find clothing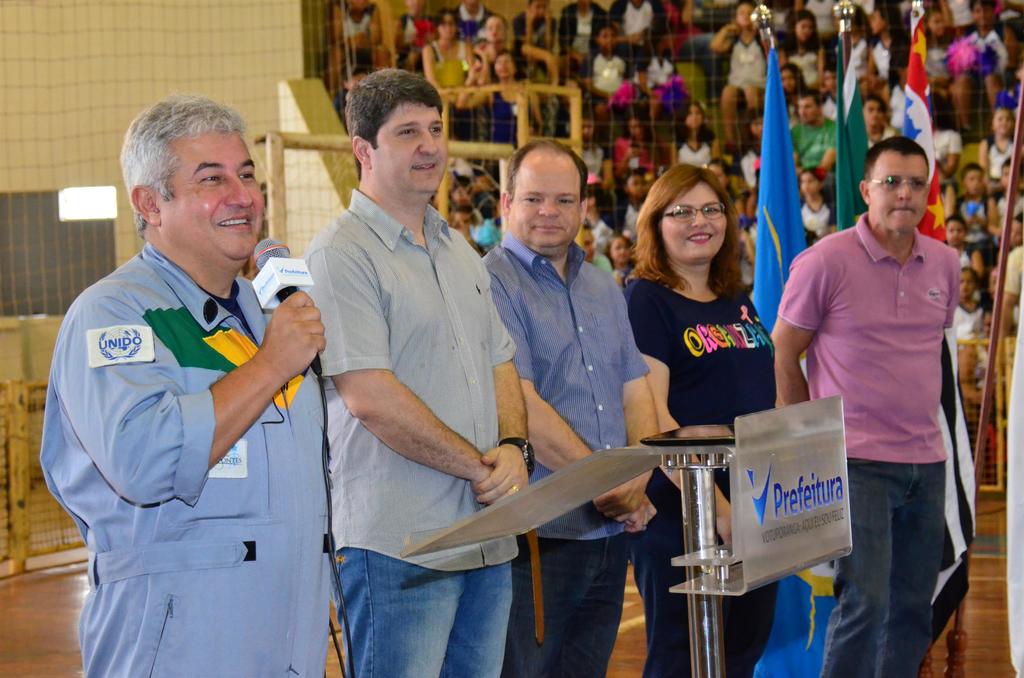
bbox=(778, 210, 960, 677)
